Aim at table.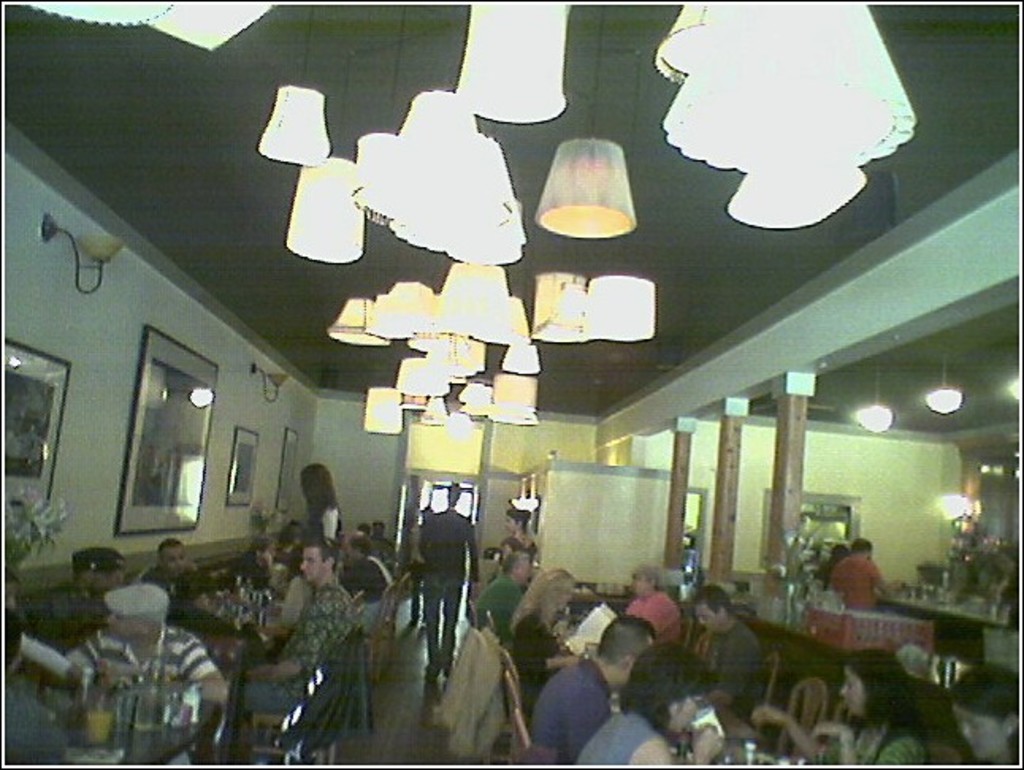
Aimed at left=168, top=593, right=308, bottom=656.
